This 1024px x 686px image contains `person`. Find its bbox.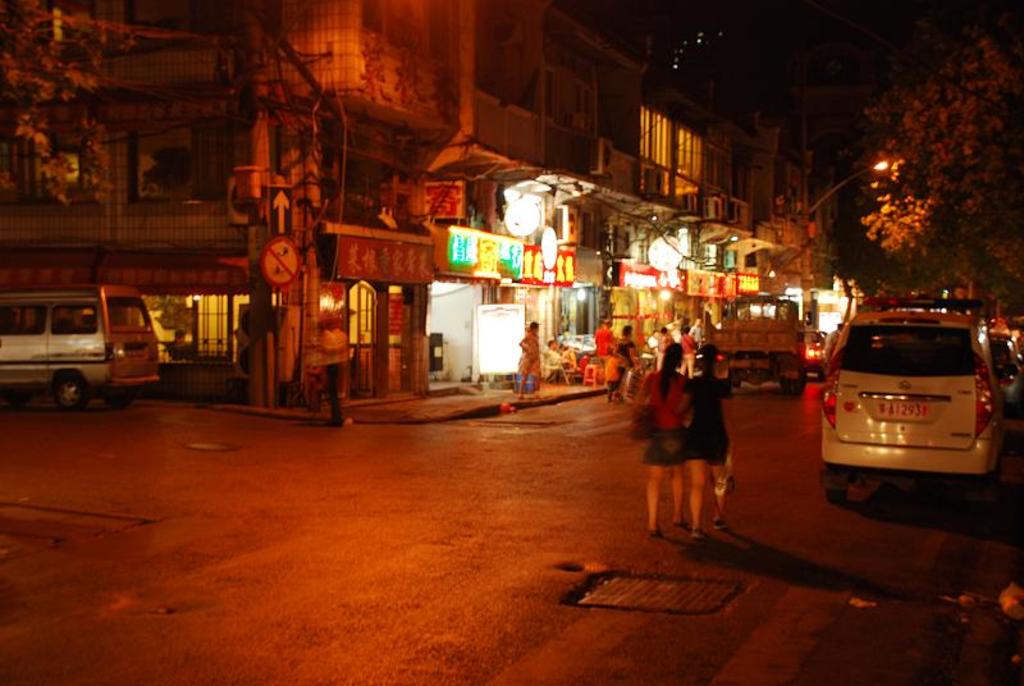
(left=518, top=303, right=559, bottom=395).
